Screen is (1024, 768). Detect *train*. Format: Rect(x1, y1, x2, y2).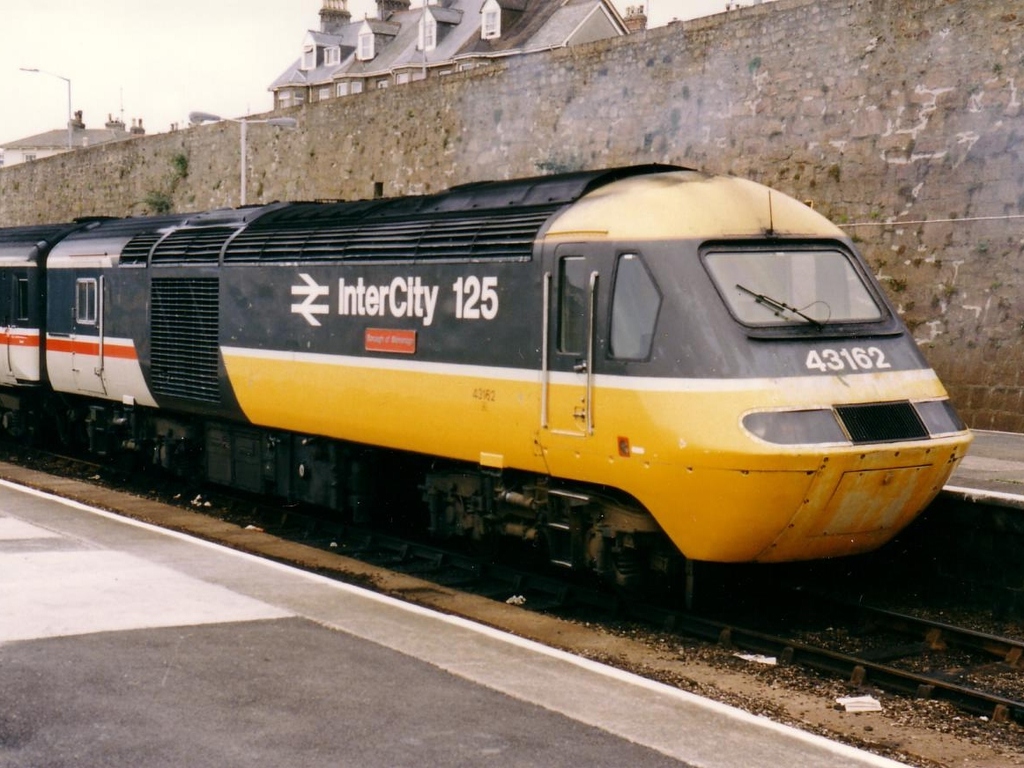
Rect(0, 162, 972, 603).
